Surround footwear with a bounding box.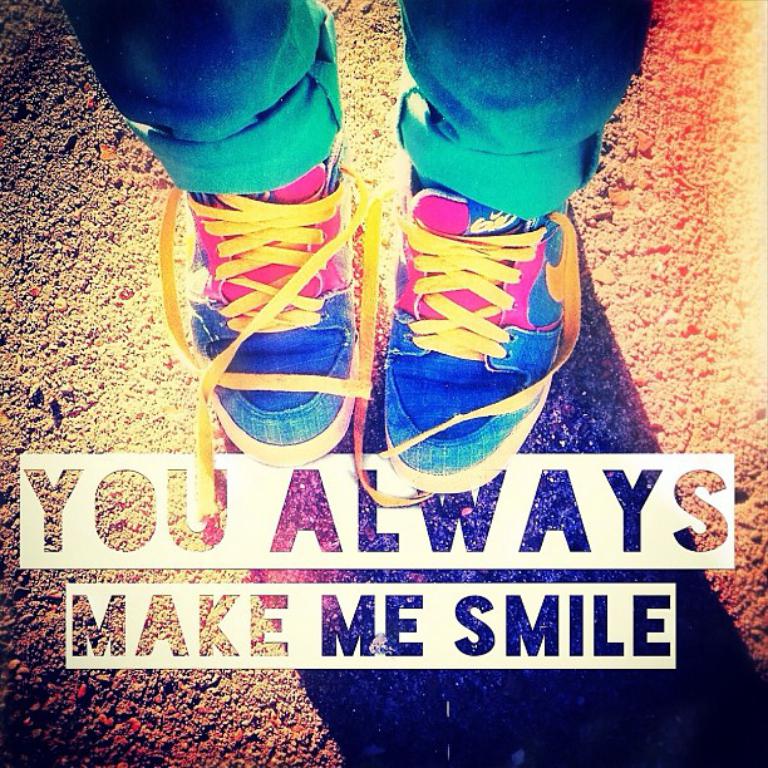
locate(373, 110, 579, 501).
